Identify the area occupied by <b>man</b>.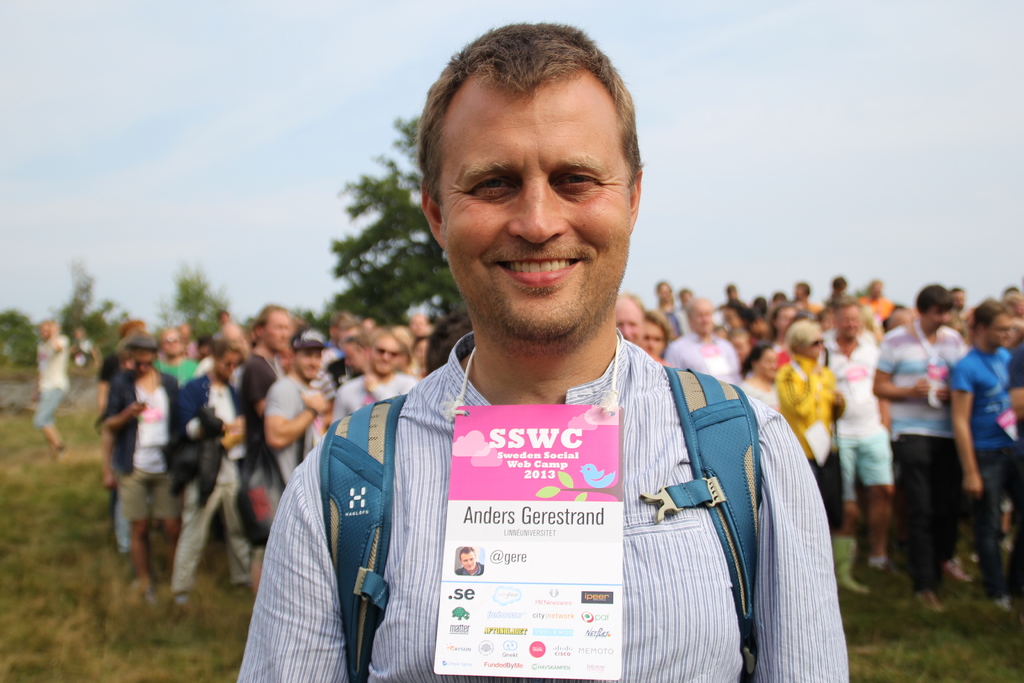
Area: {"x1": 668, "y1": 299, "x2": 742, "y2": 382}.
